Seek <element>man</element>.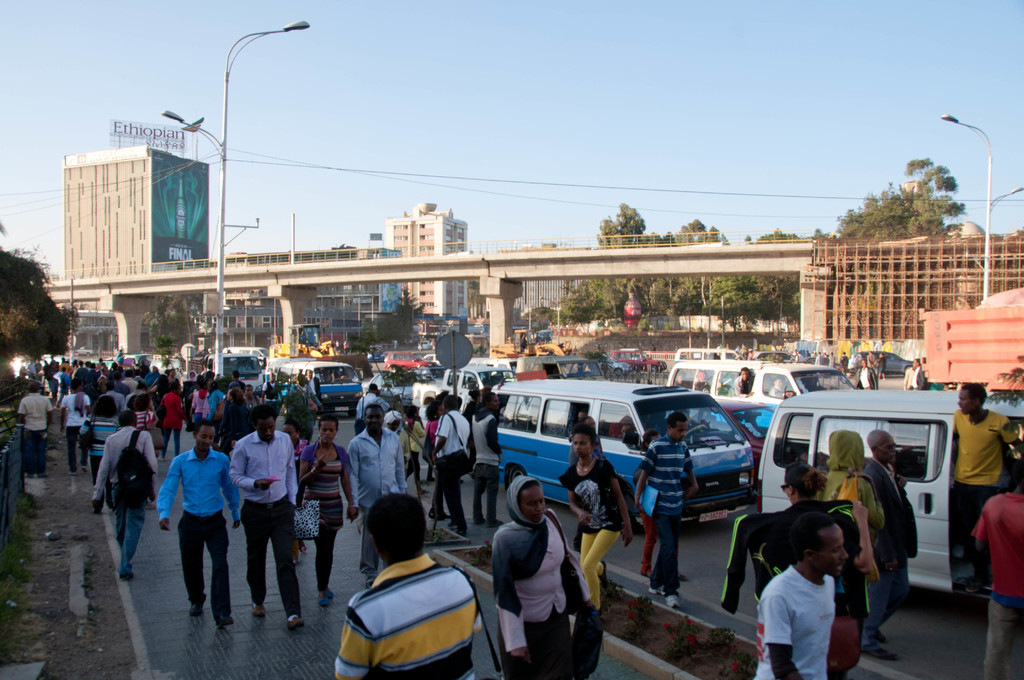
<bbox>351, 403, 408, 590</bbox>.
